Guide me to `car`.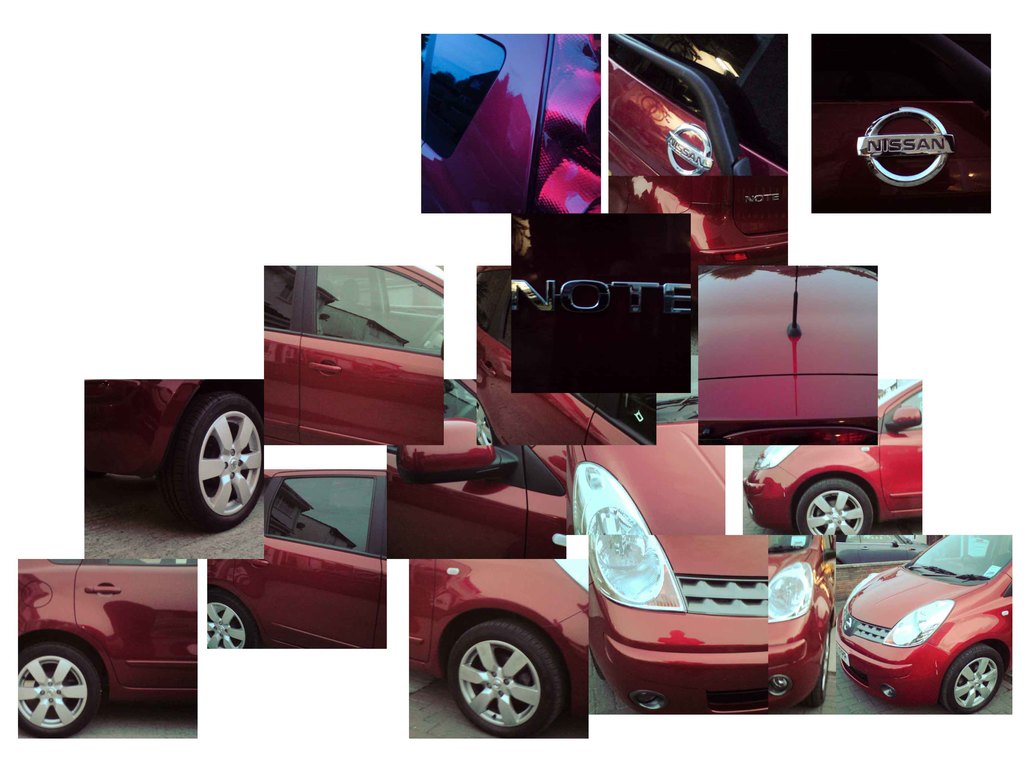
Guidance: {"x1": 742, "y1": 380, "x2": 926, "y2": 540}.
